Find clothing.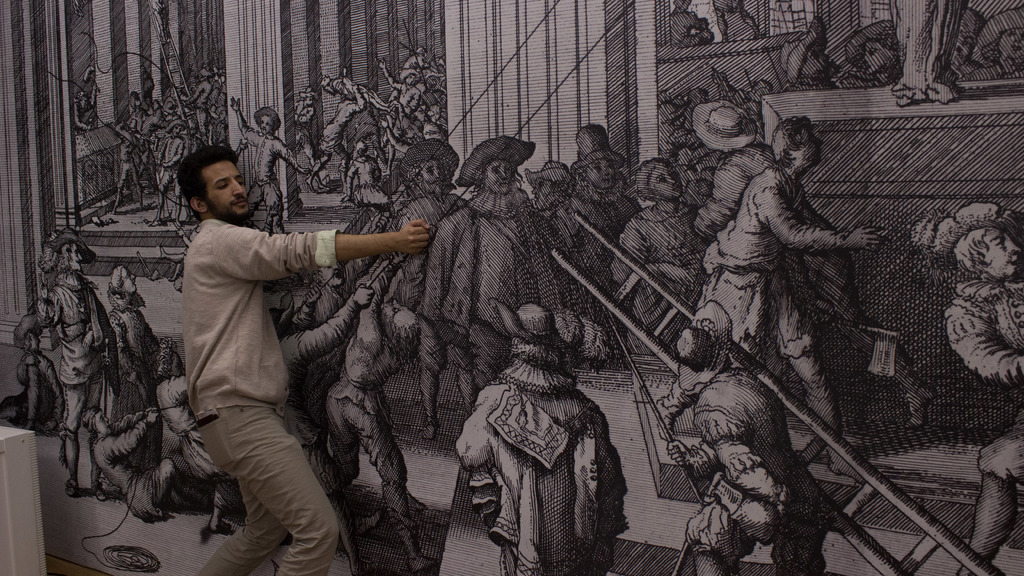
(left=36, top=275, right=106, bottom=463).
